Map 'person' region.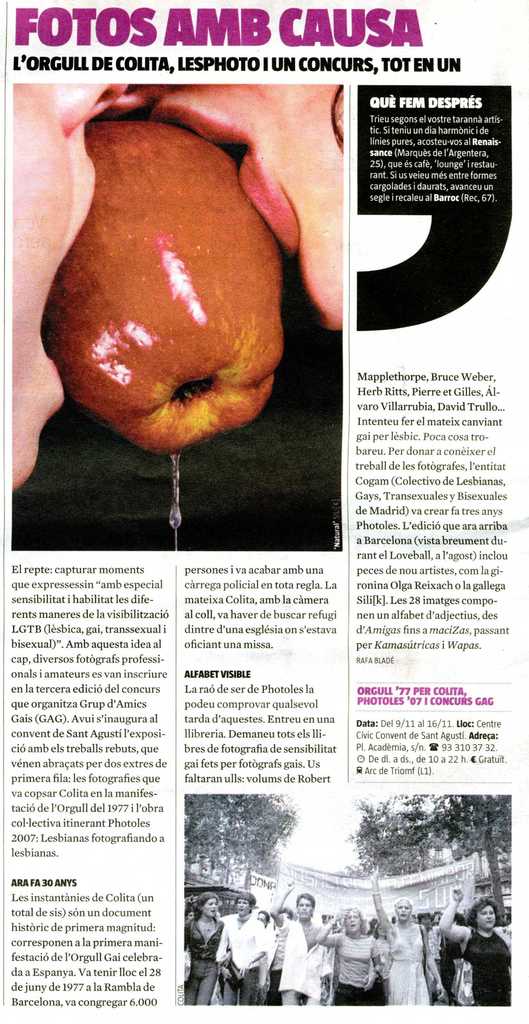
Mapped to 270, 908, 294, 1004.
